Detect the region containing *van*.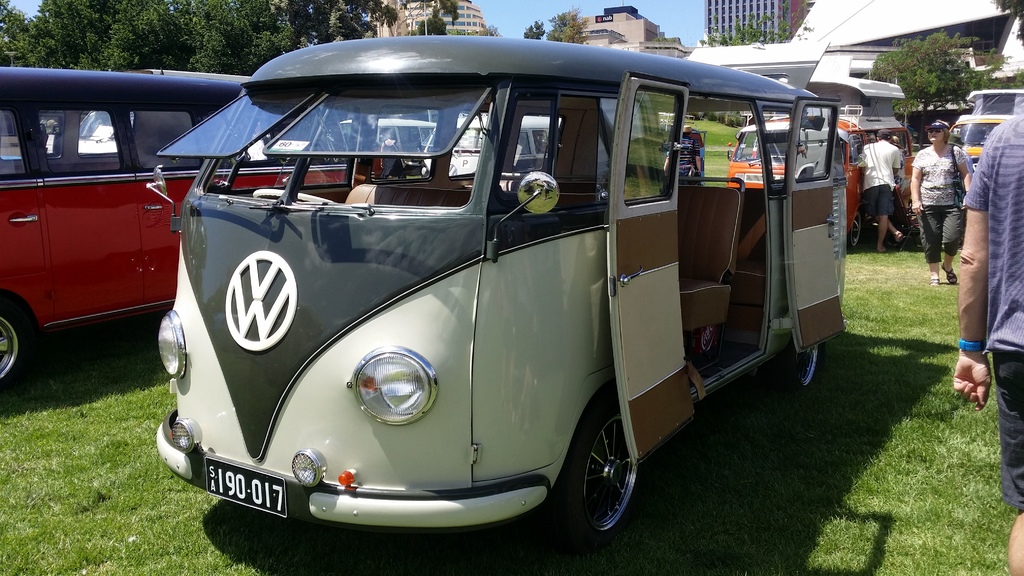
select_region(416, 111, 563, 180).
